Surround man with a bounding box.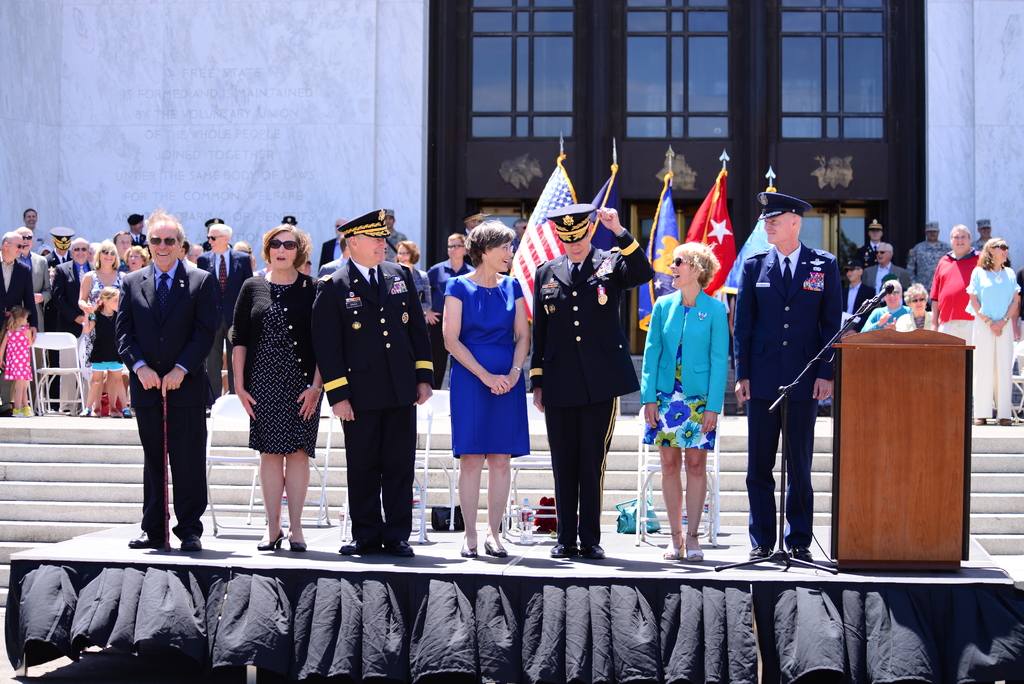
box(311, 206, 436, 558).
